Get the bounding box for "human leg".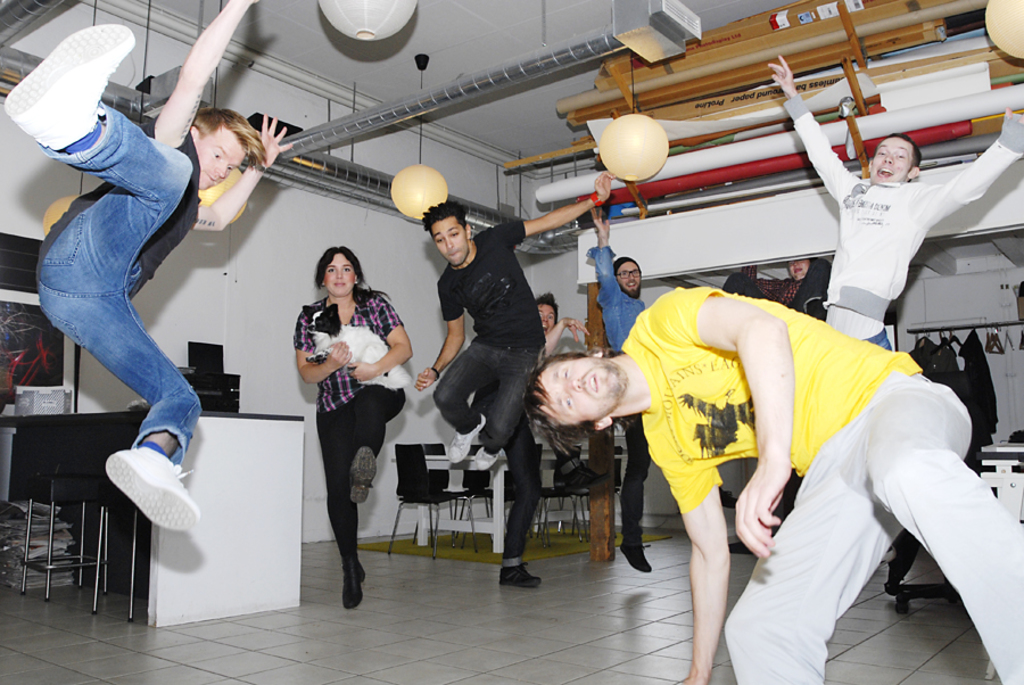
l=14, t=27, r=188, b=296.
